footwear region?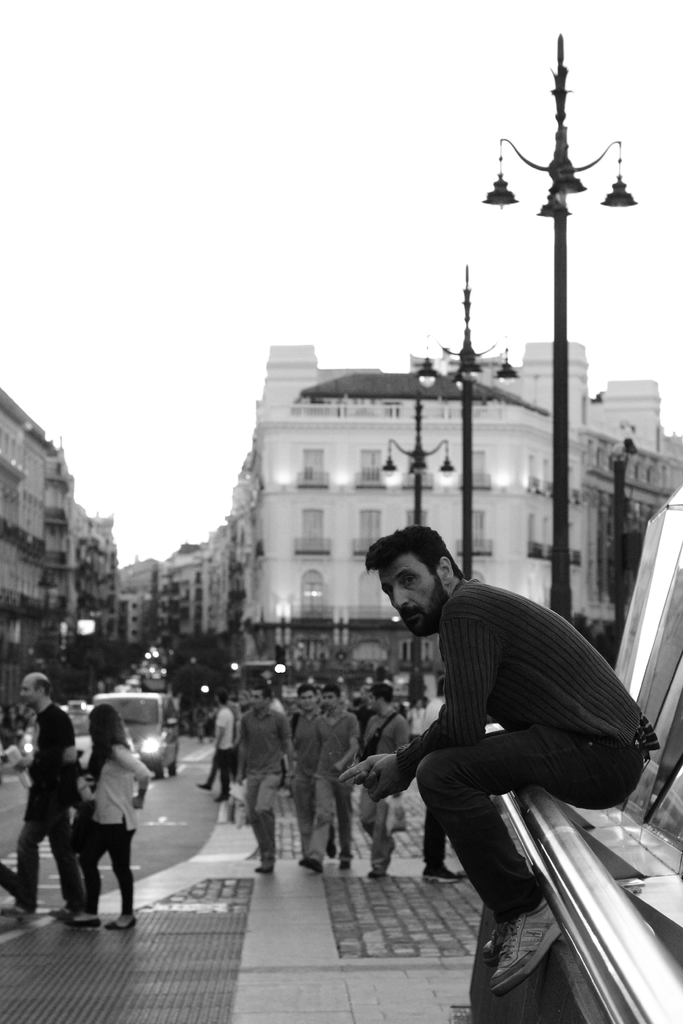
(327, 826, 344, 860)
